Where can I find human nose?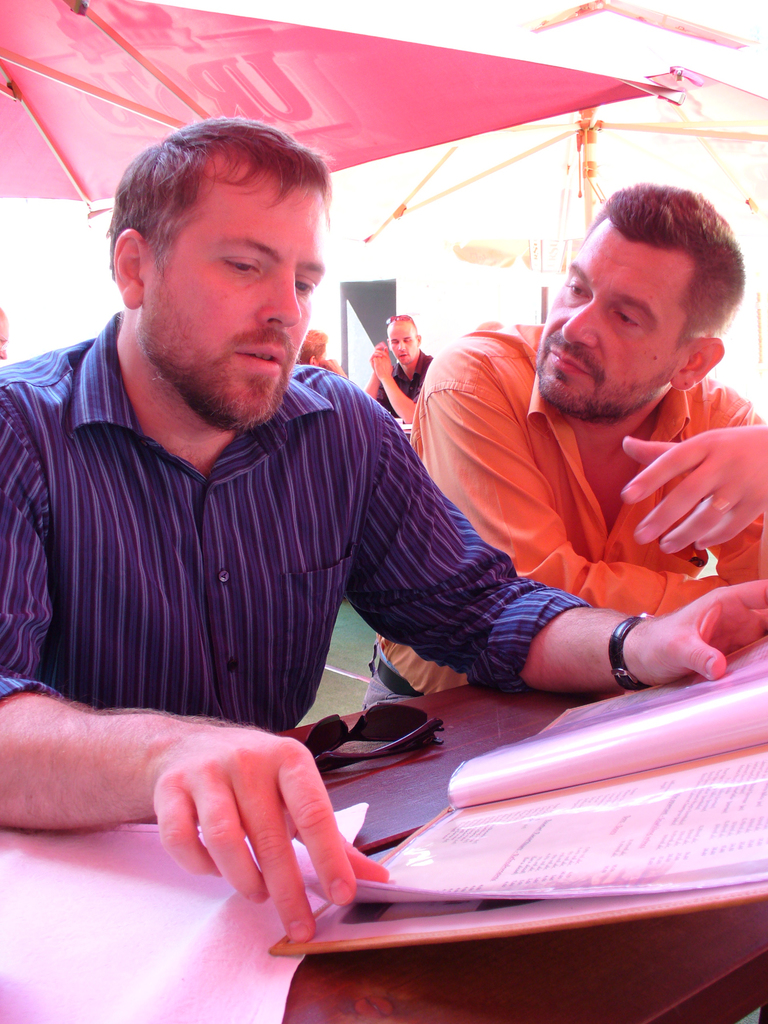
You can find it at (255,276,301,326).
